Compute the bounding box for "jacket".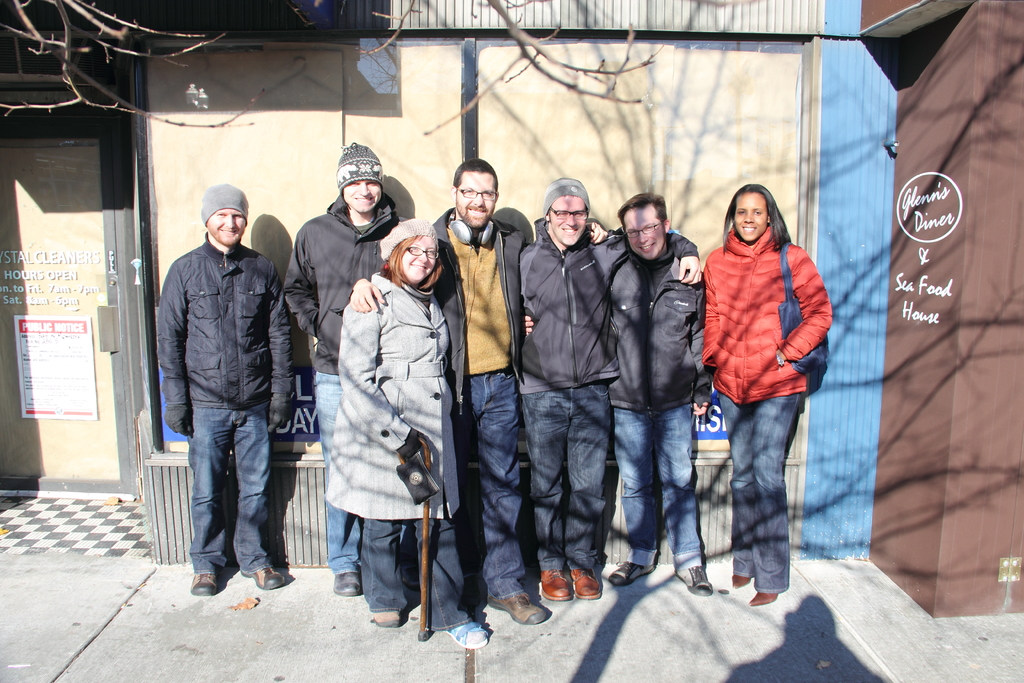
BBox(516, 213, 700, 401).
